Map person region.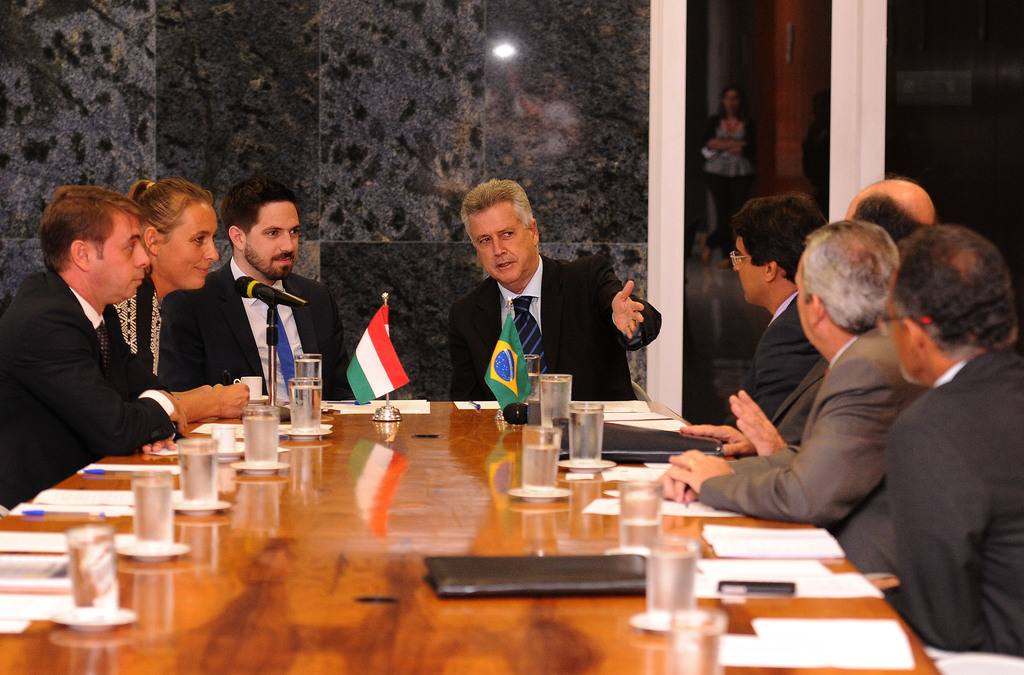
Mapped to pyautogui.locateOnScreen(661, 221, 930, 579).
